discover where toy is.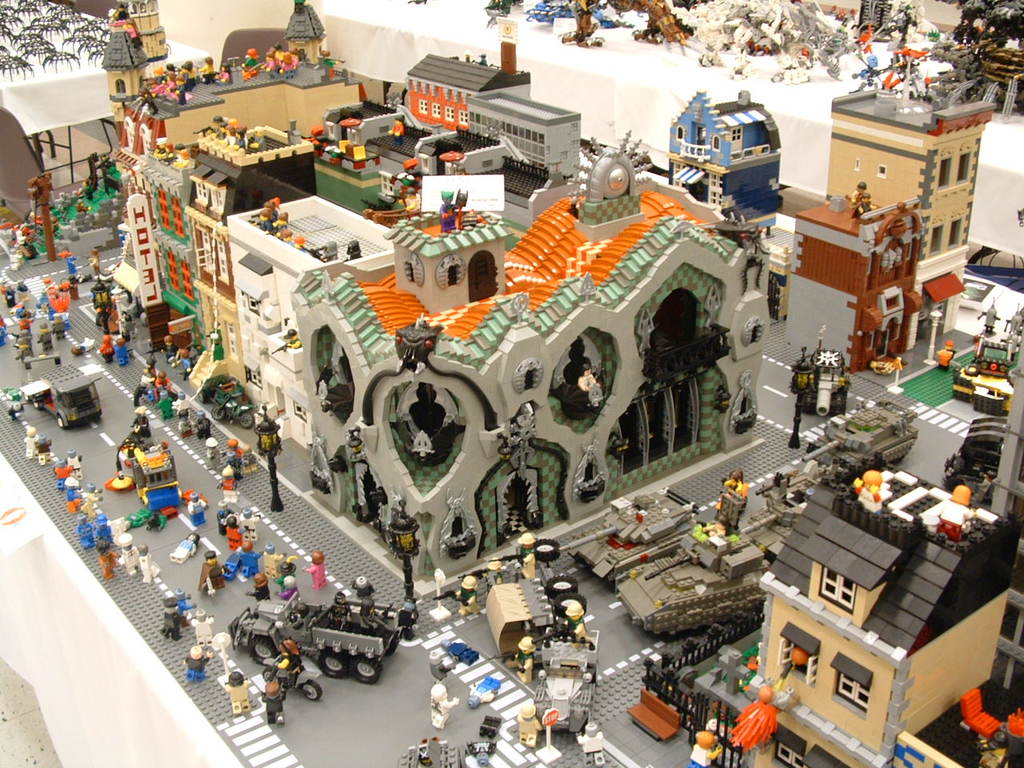
Discovered at detection(222, 670, 254, 715).
